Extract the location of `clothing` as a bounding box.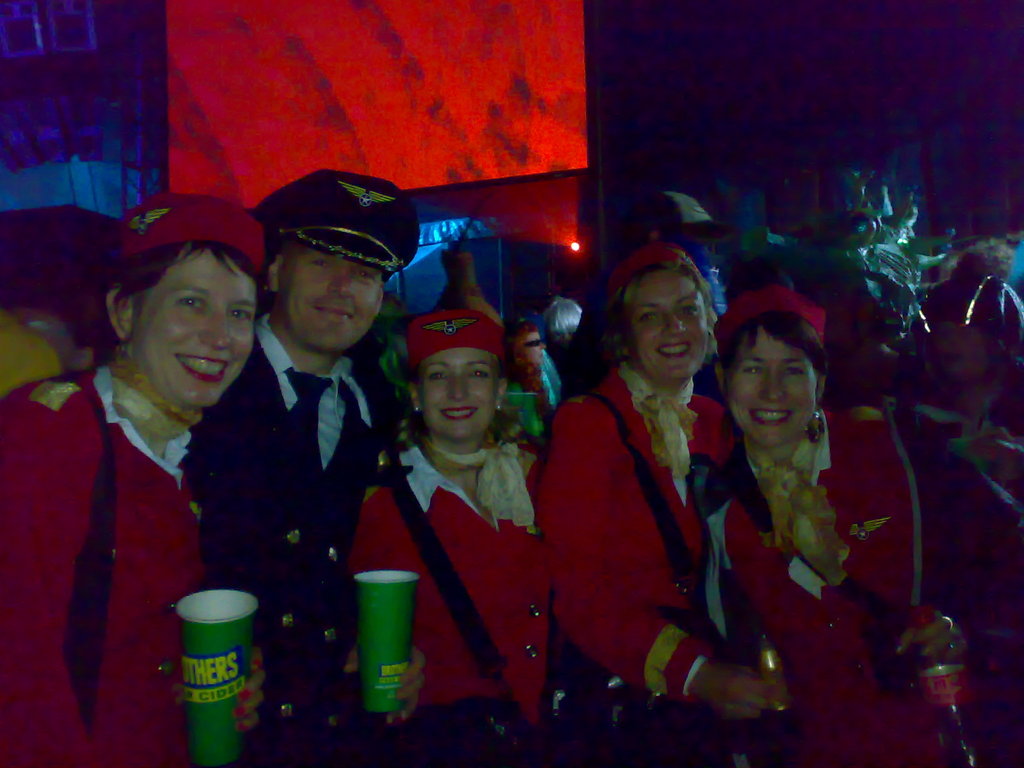
crop(724, 392, 957, 765).
